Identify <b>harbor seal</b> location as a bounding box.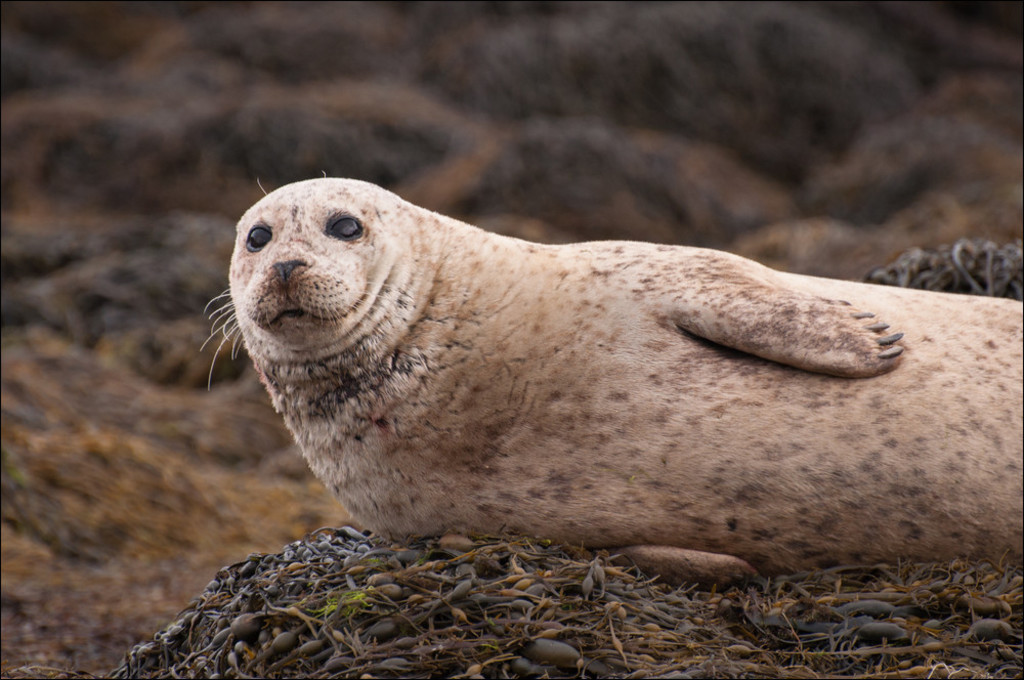
<box>197,168,1023,589</box>.
